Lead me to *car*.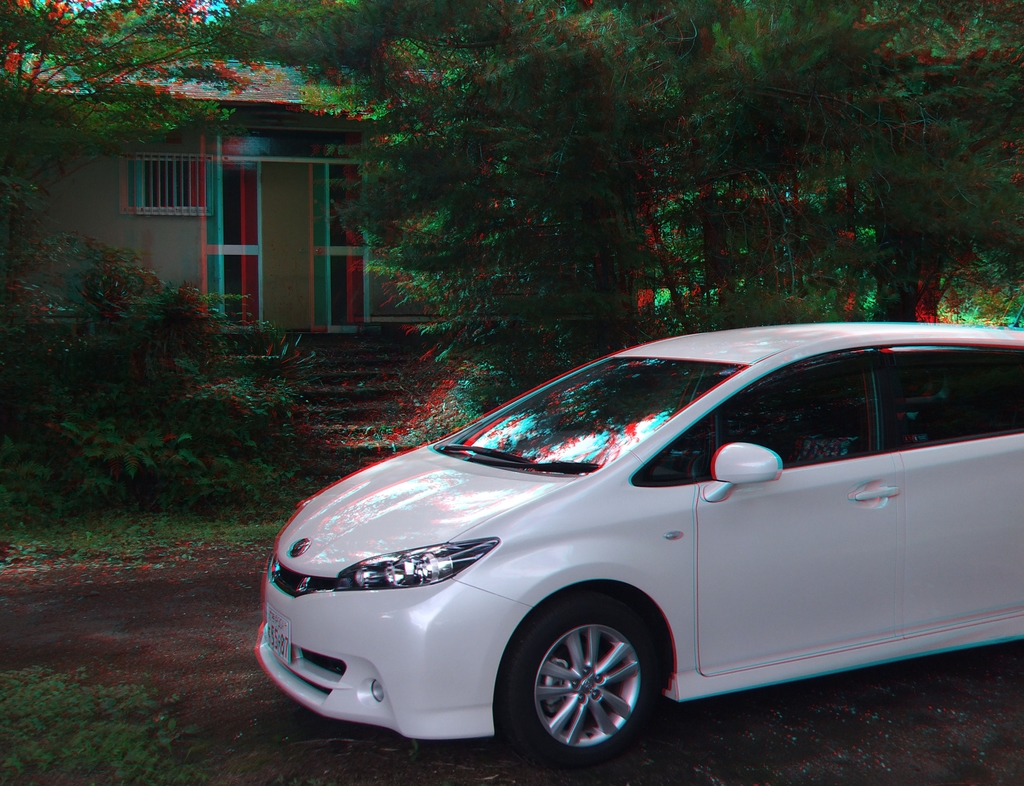
Lead to [left=256, top=325, right=1023, bottom=767].
